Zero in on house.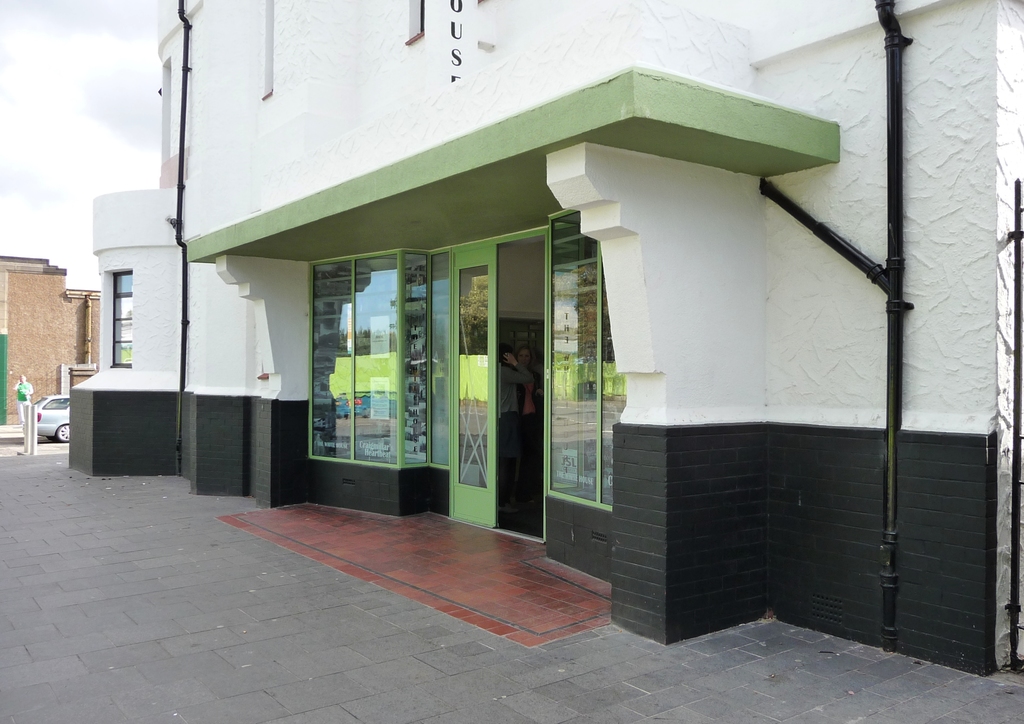
Zeroed in: [x1=0, y1=0, x2=1007, y2=693].
